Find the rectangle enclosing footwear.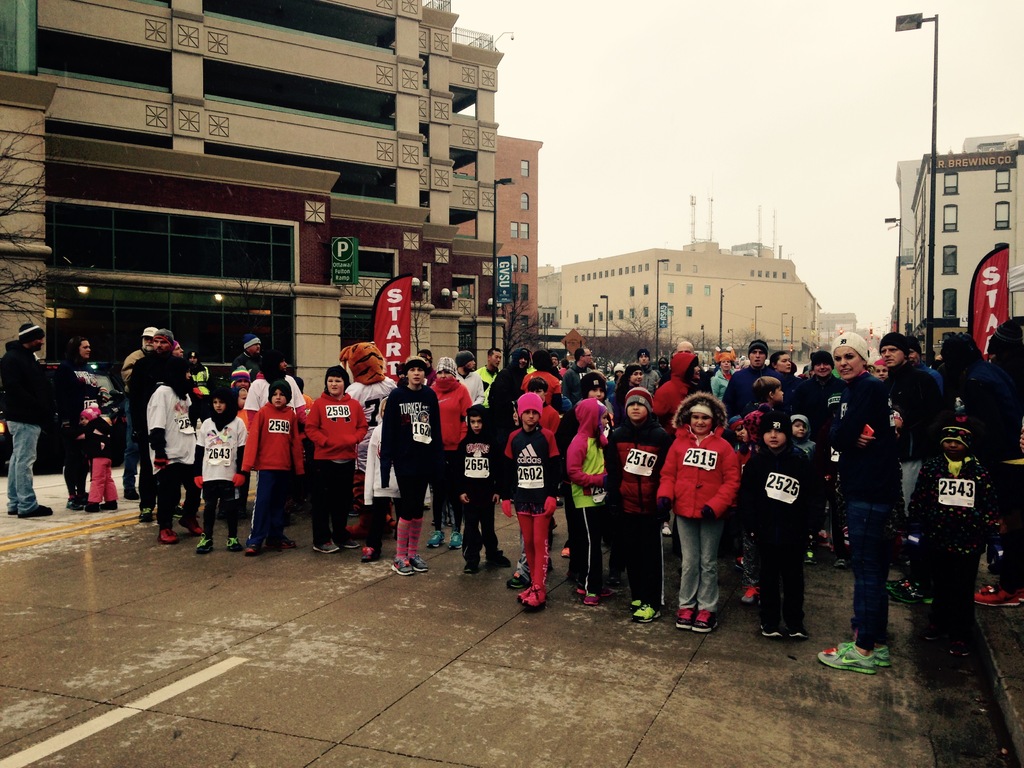
rect(742, 584, 762, 604).
